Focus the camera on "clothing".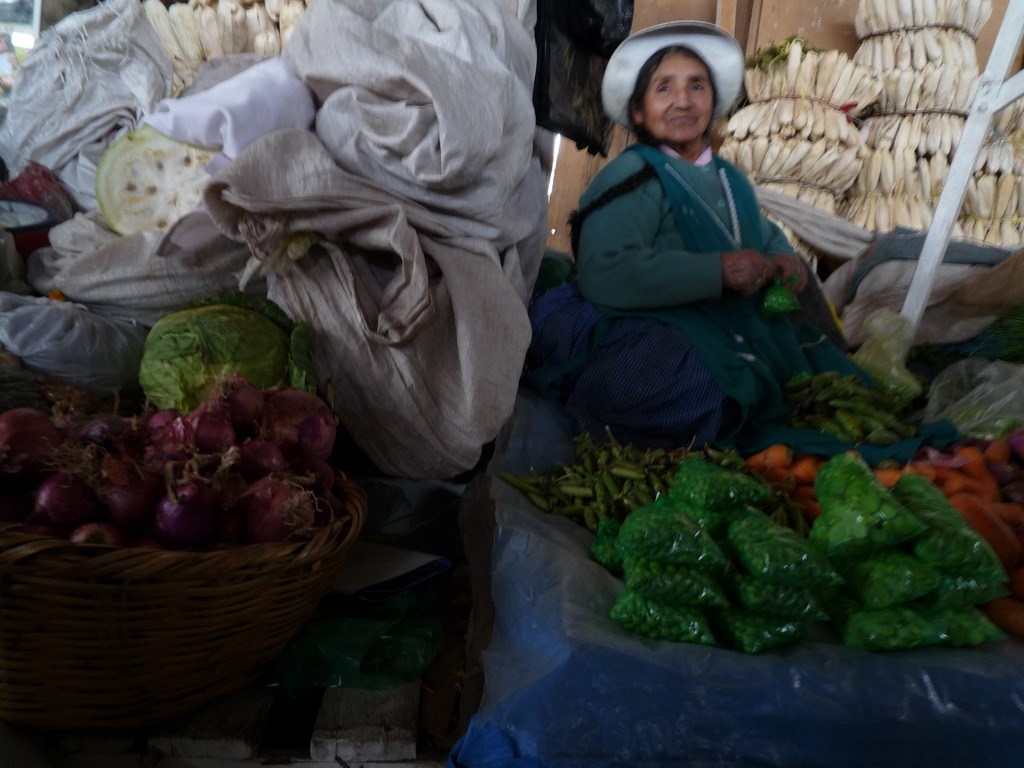
Focus region: box(538, 67, 842, 475).
